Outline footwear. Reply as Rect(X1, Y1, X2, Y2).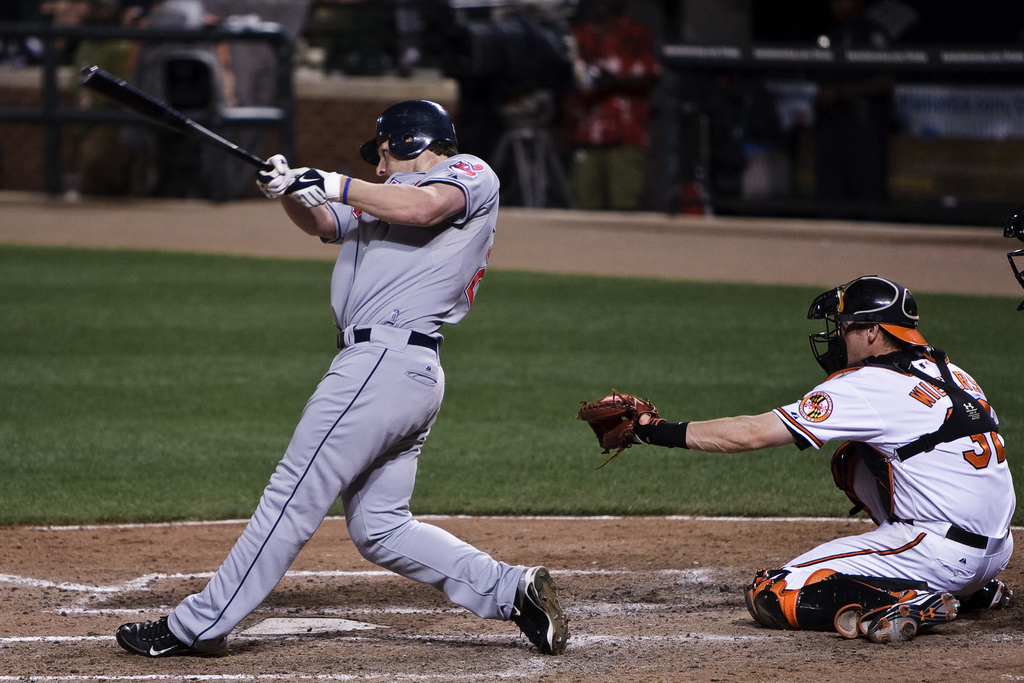
Rect(980, 577, 1018, 615).
